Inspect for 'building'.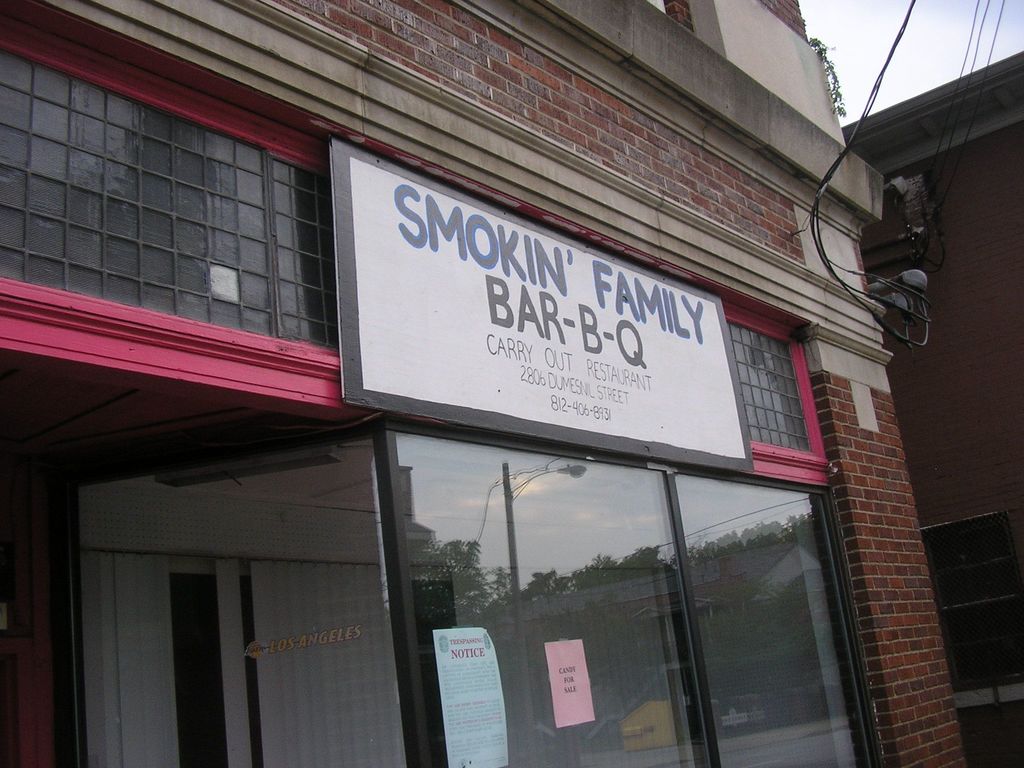
Inspection: (0, 0, 968, 767).
